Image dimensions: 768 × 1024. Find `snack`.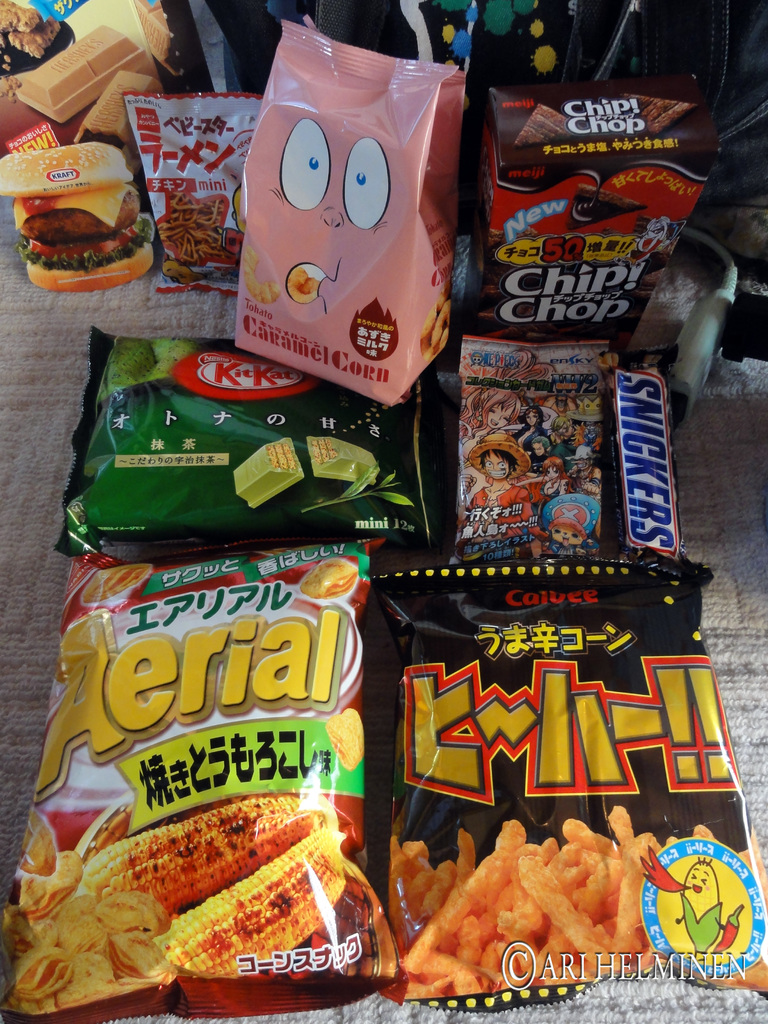
<box>85,564,155,605</box>.
